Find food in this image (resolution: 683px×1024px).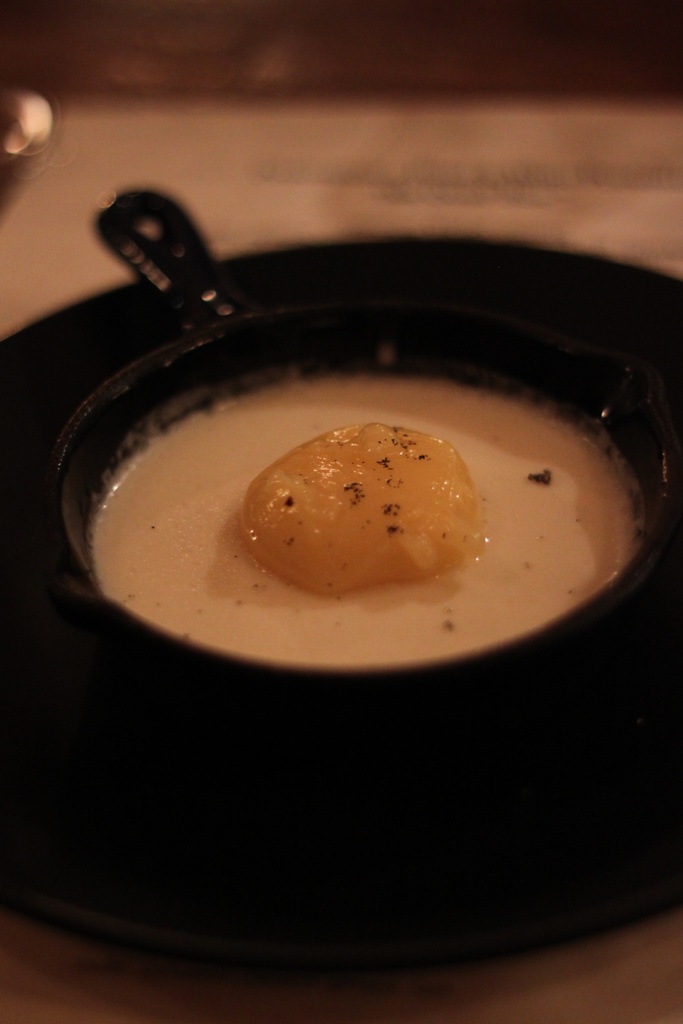
(122, 356, 579, 633).
